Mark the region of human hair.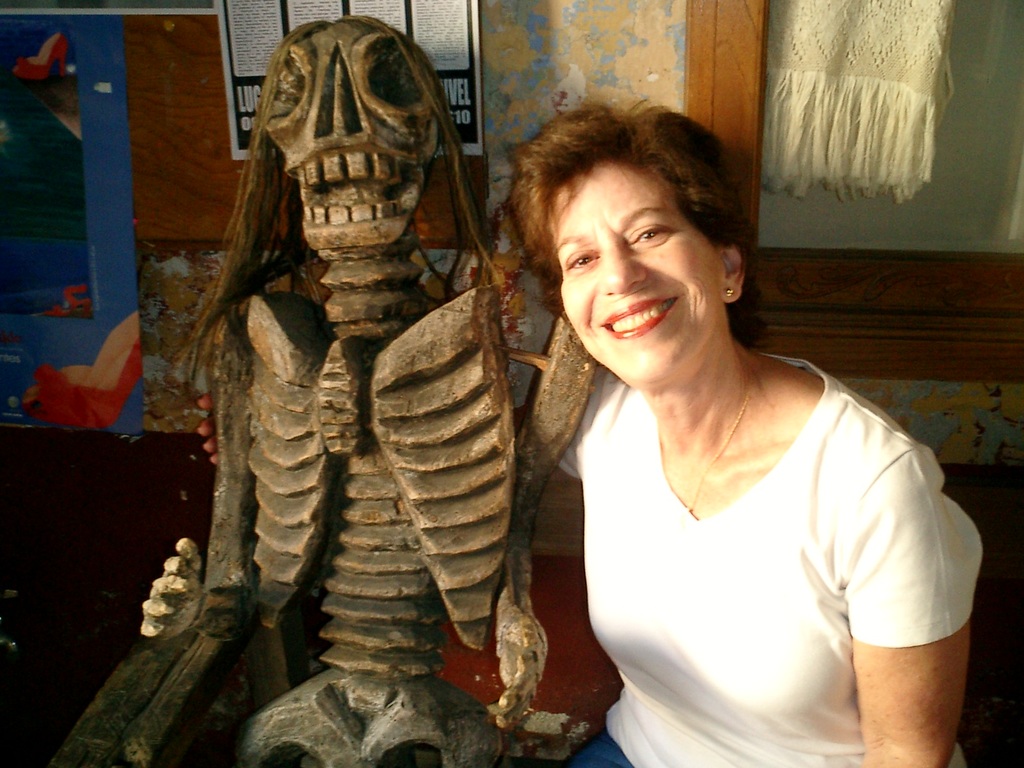
Region: 479/102/753/388.
